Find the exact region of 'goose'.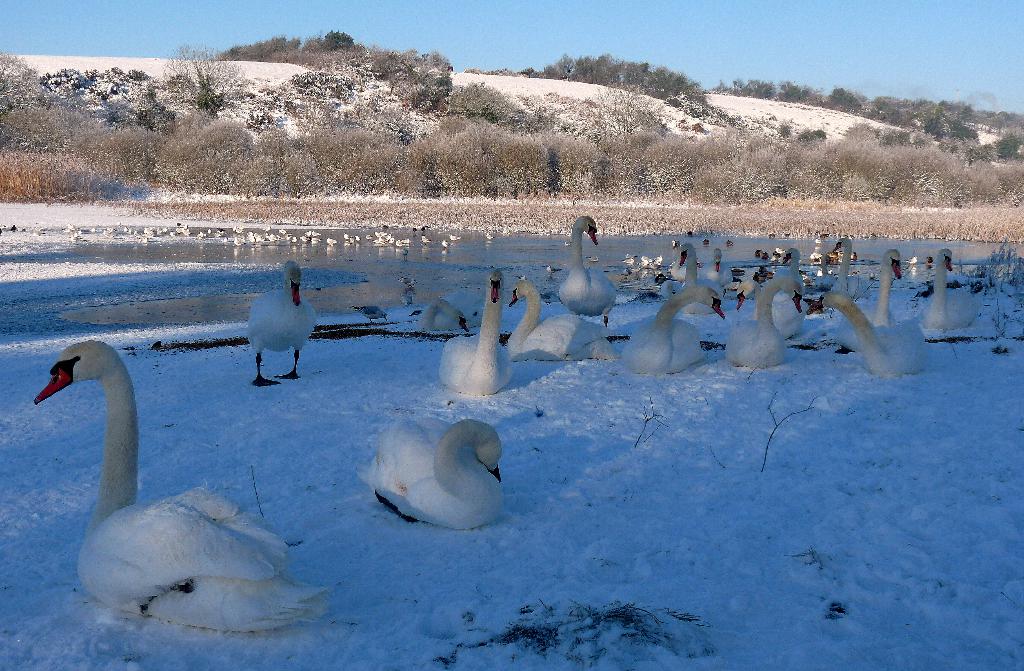
Exact region: x1=729 y1=275 x2=808 y2=344.
